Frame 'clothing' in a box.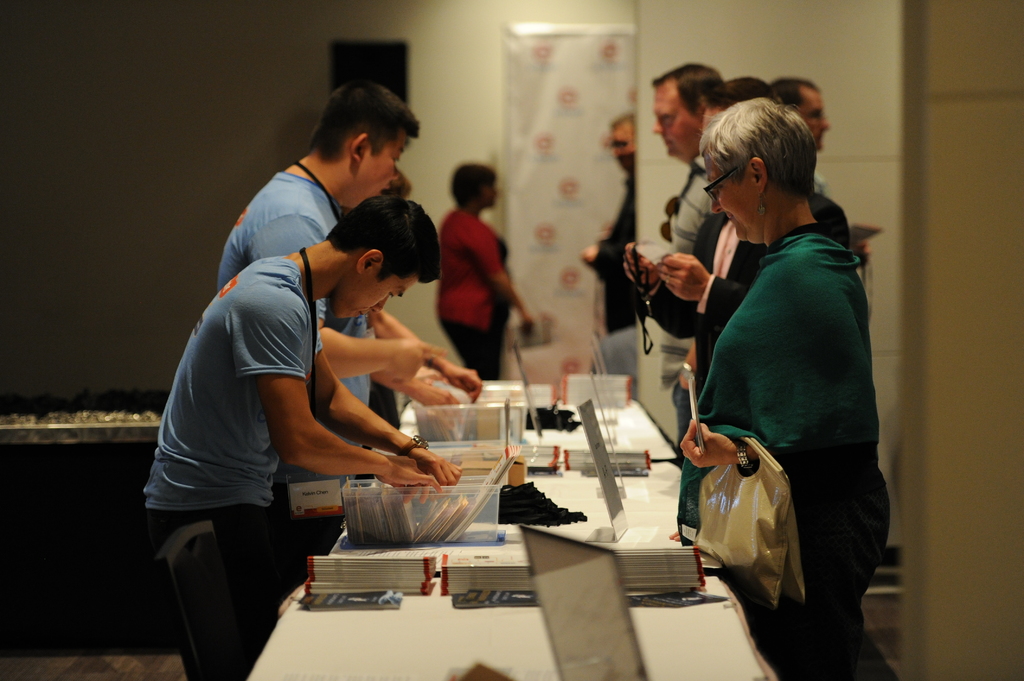
575,162,645,404.
